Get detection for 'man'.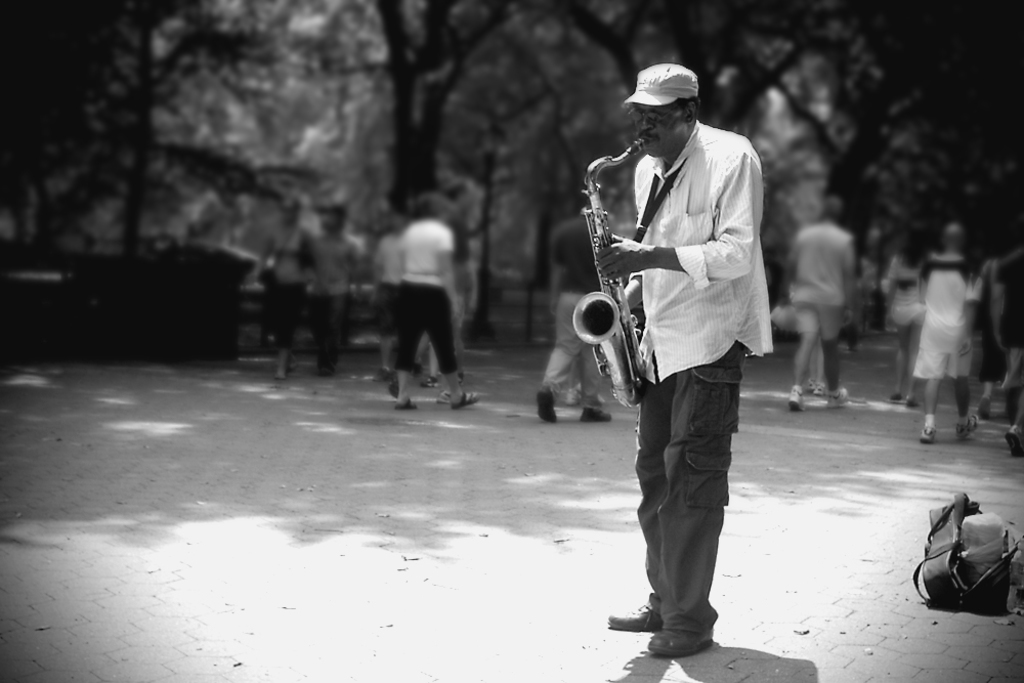
Detection: locate(542, 202, 614, 418).
